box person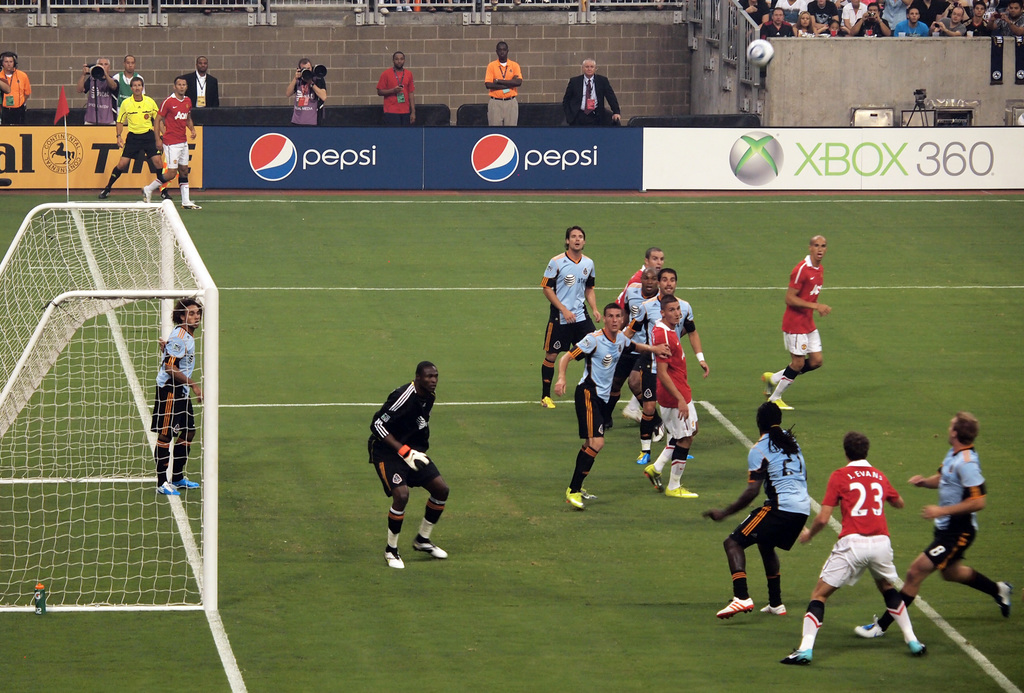
box=[643, 296, 698, 497]
